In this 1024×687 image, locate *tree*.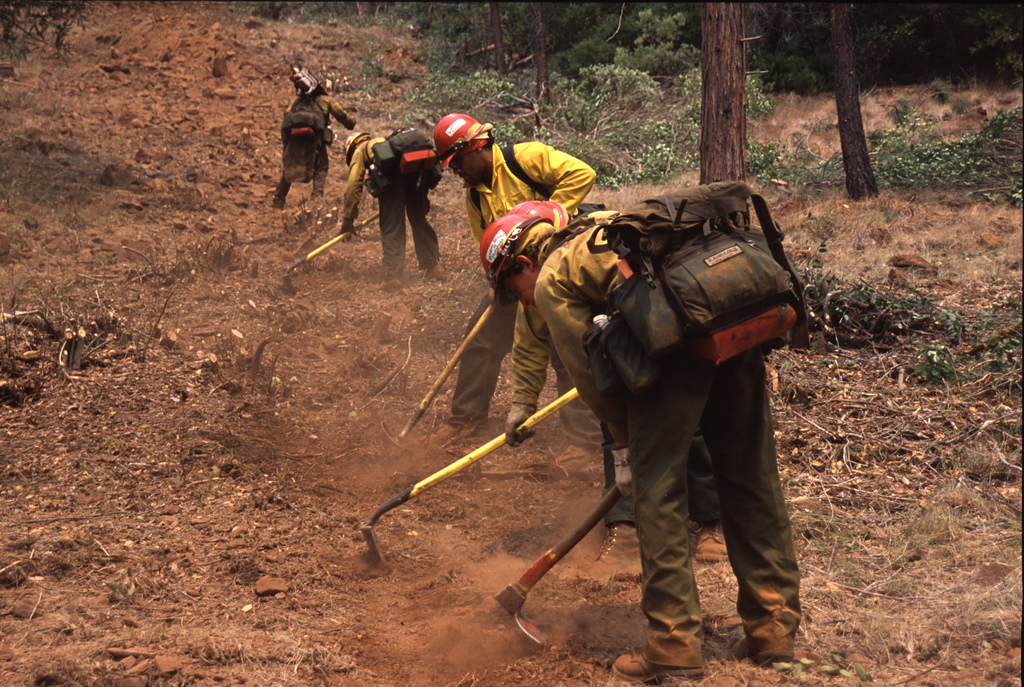
Bounding box: (535, 0, 551, 102).
